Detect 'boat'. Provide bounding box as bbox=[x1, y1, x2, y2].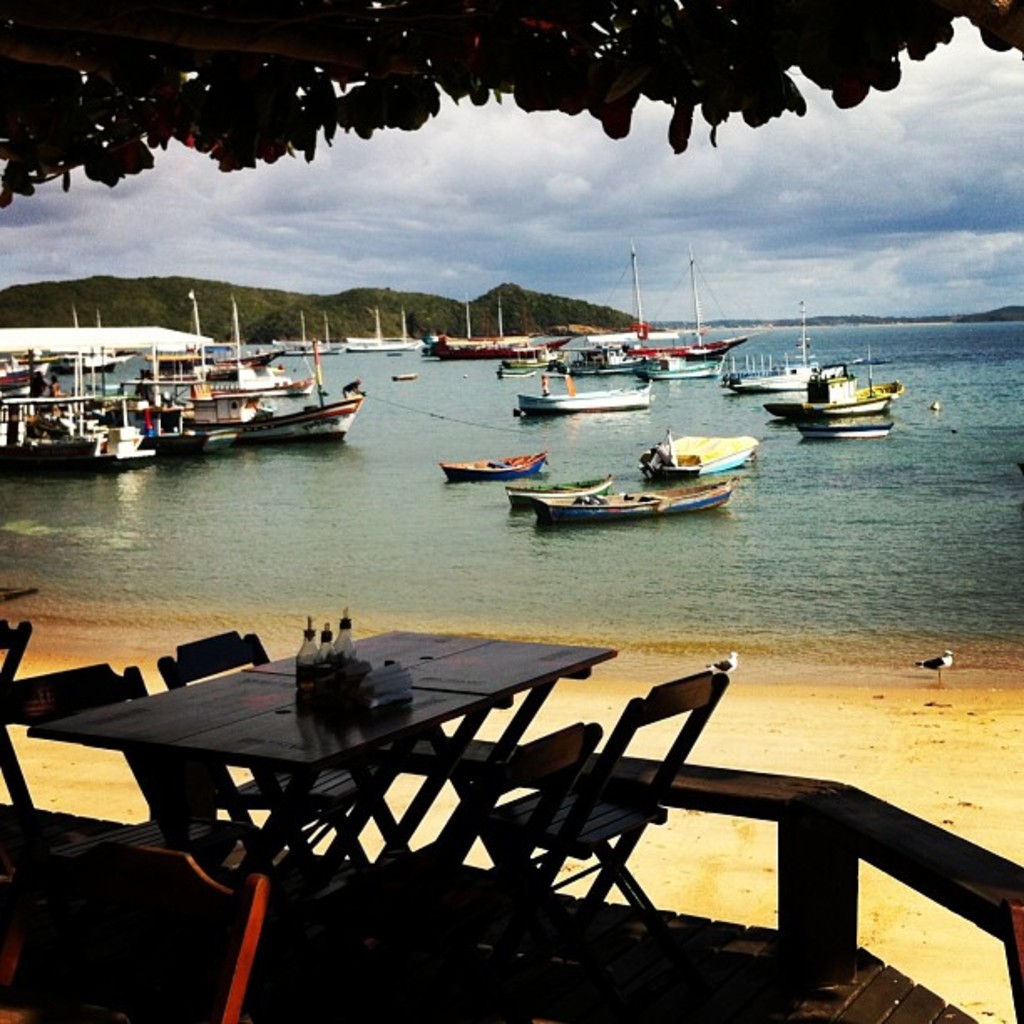
bbox=[529, 470, 743, 530].
